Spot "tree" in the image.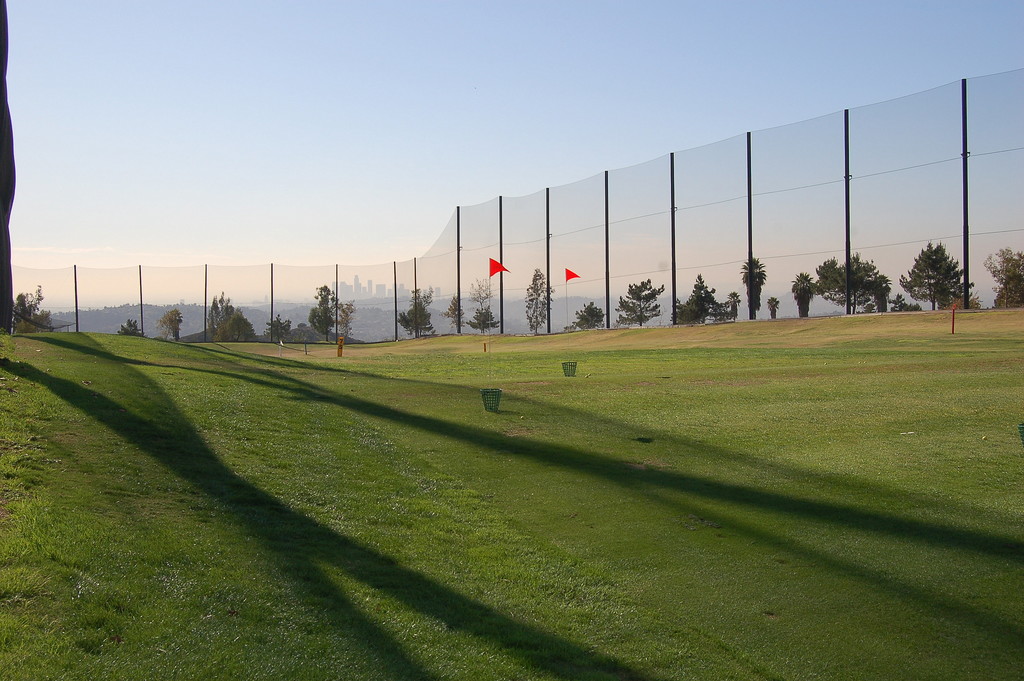
"tree" found at l=561, t=299, r=611, b=334.
